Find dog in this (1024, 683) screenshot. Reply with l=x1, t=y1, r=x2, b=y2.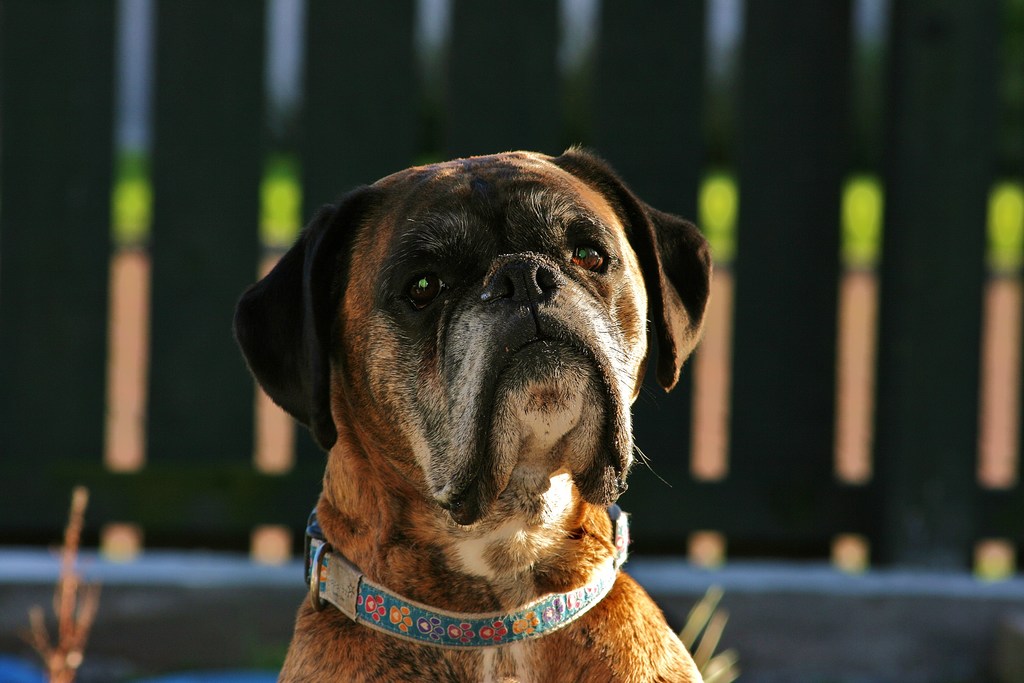
l=232, t=143, r=710, b=682.
